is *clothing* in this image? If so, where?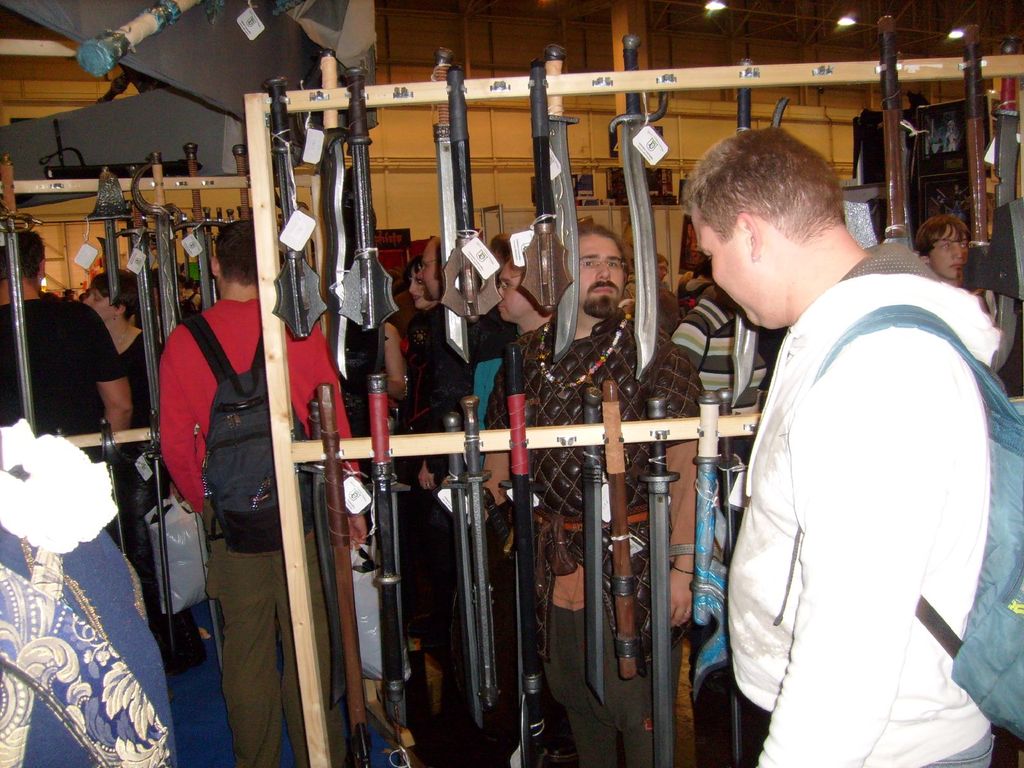
Yes, at (left=673, top=280, right=779, bottom=460).
